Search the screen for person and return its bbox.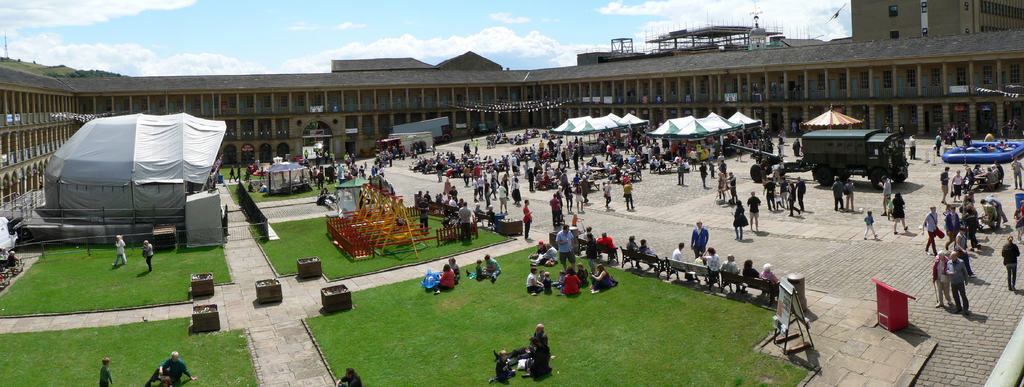
Found: bbox=[767, 178, 808, 220].
